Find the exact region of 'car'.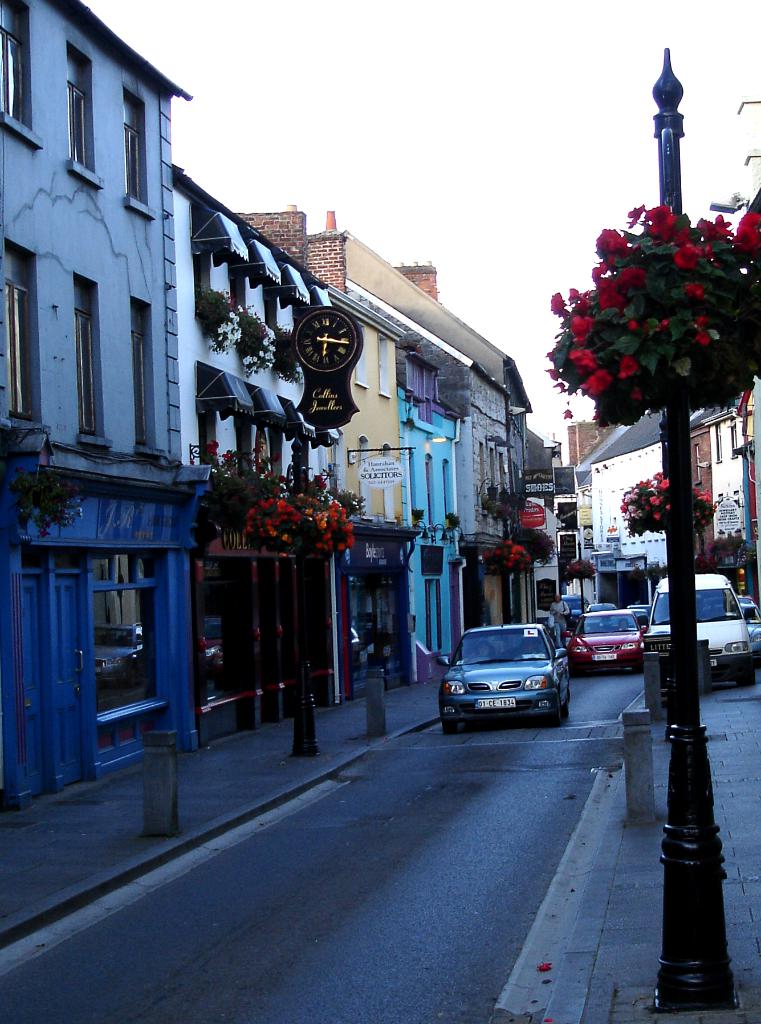
Exact region: pyautogui.locateOnScreen(737, 595, 753, 604).
